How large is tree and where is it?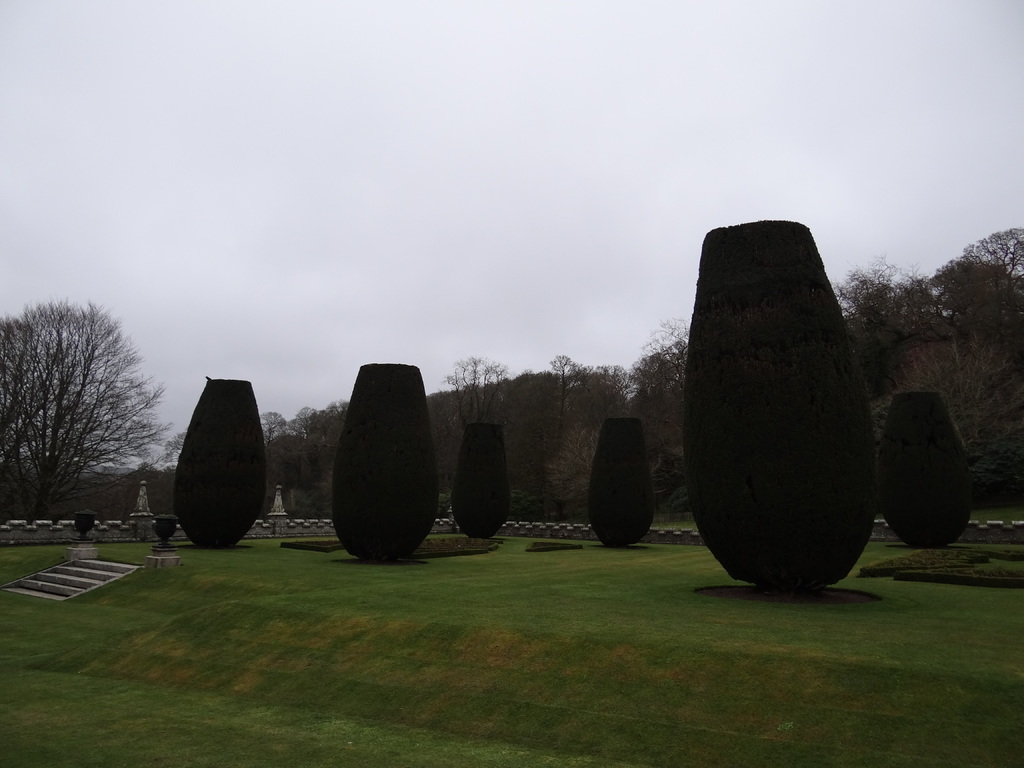
Bounding box: [left=452, top=420, right=513, bottom=545].
